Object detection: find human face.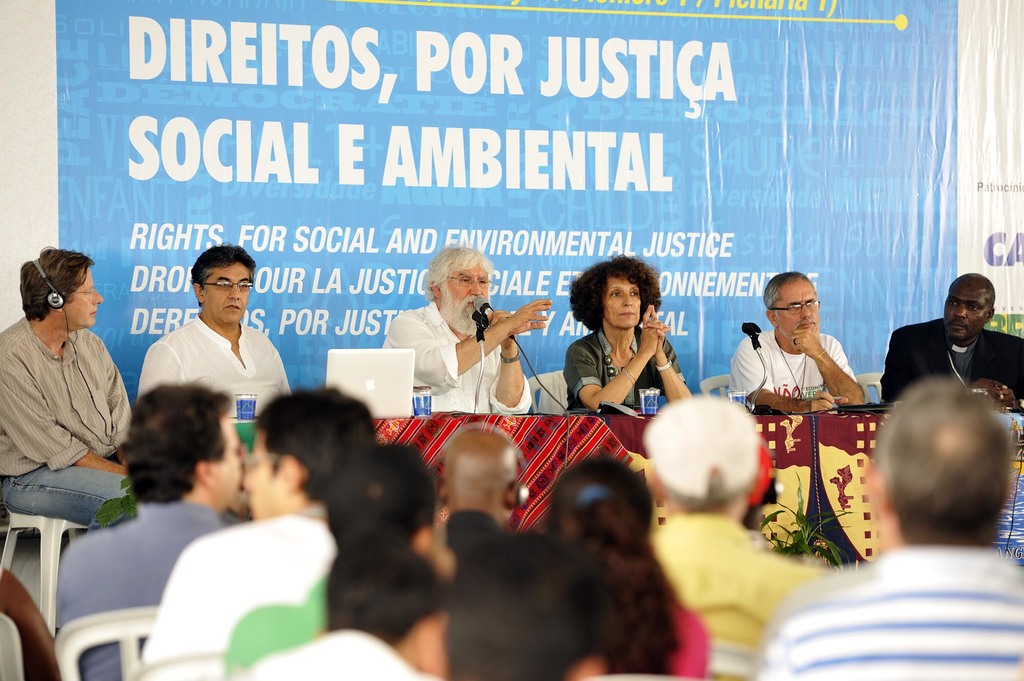
{"left": 211, "top": 413, "right": 241, "bottom": 507}.
